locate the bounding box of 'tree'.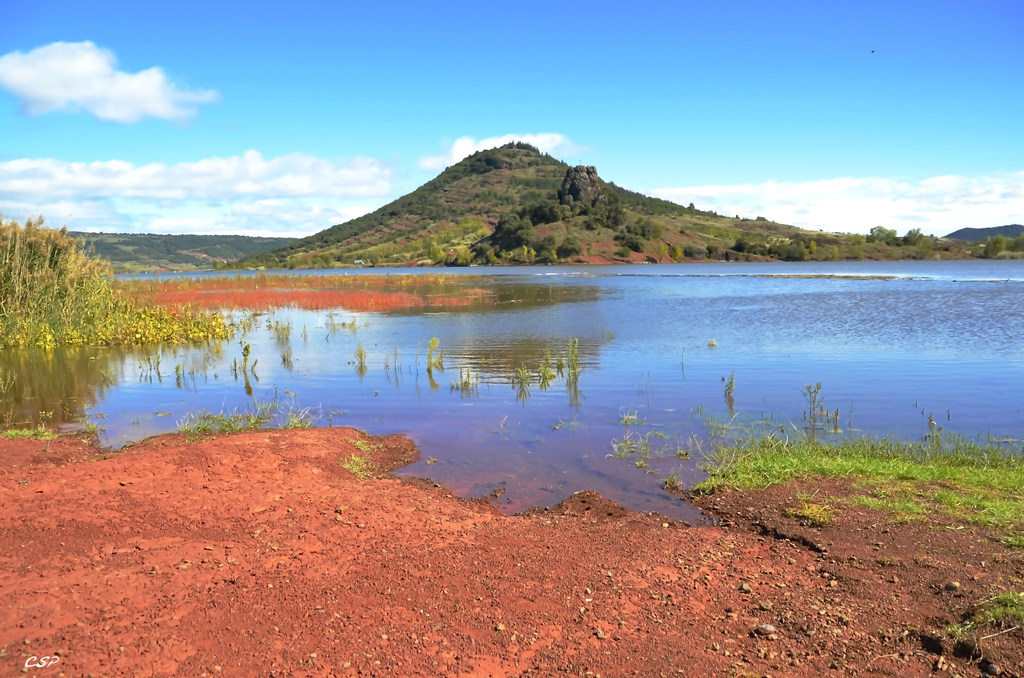
Bounding box: [893,228,926,246].
